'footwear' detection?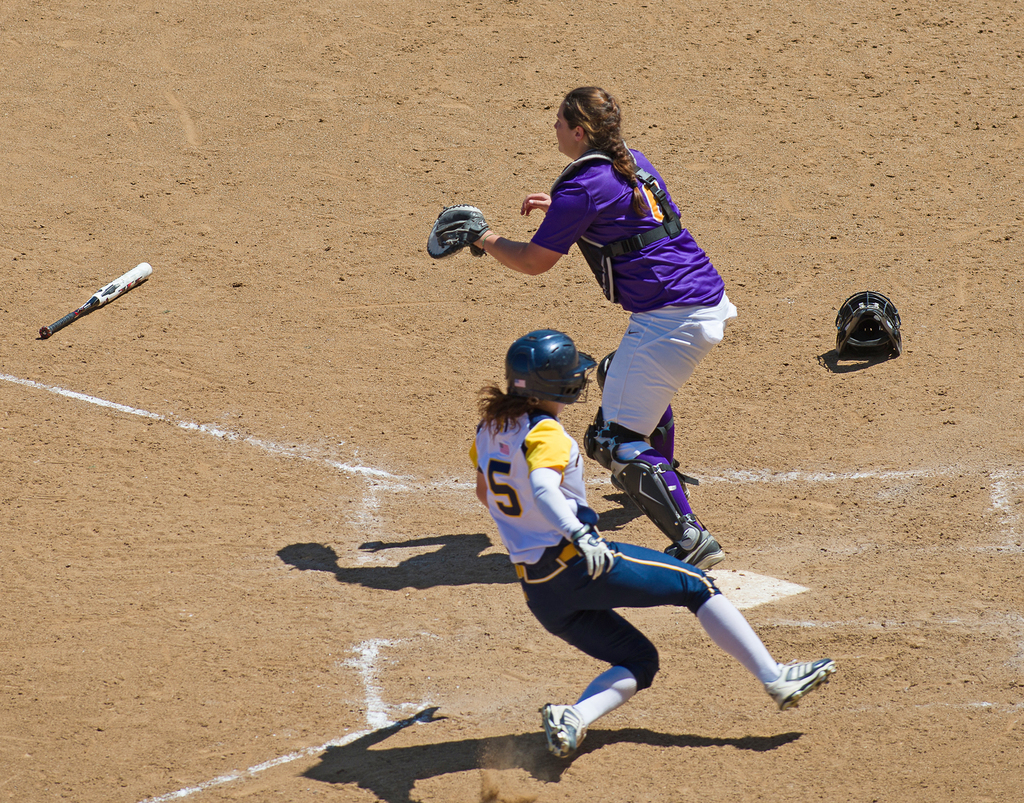
rect(668, 470, 692, 498)
